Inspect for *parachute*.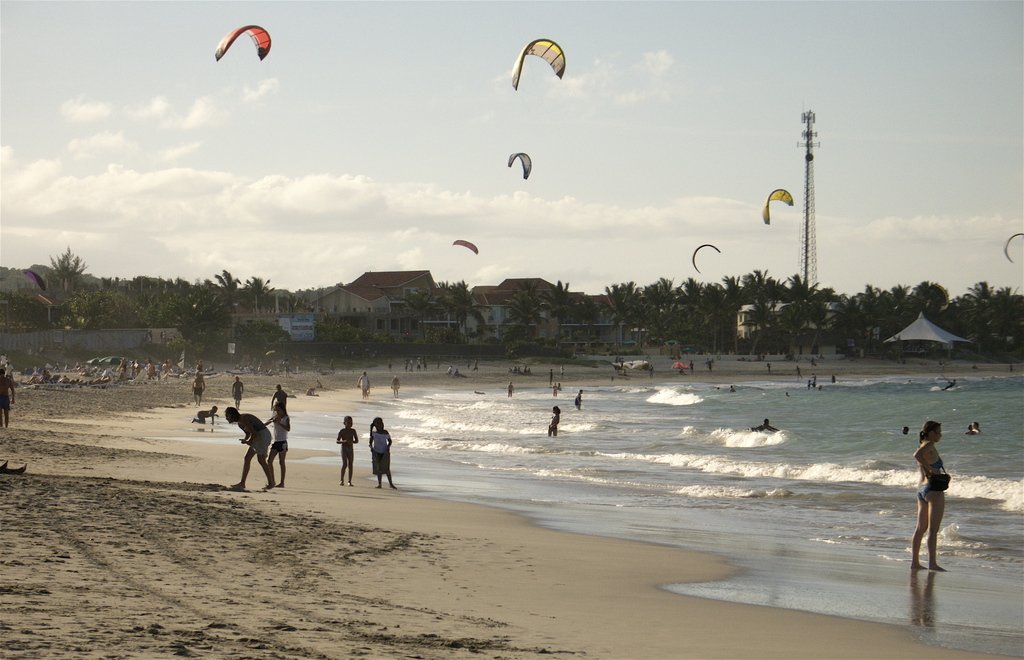
Inspection: <region>214, 22, 269, 65</region>.
